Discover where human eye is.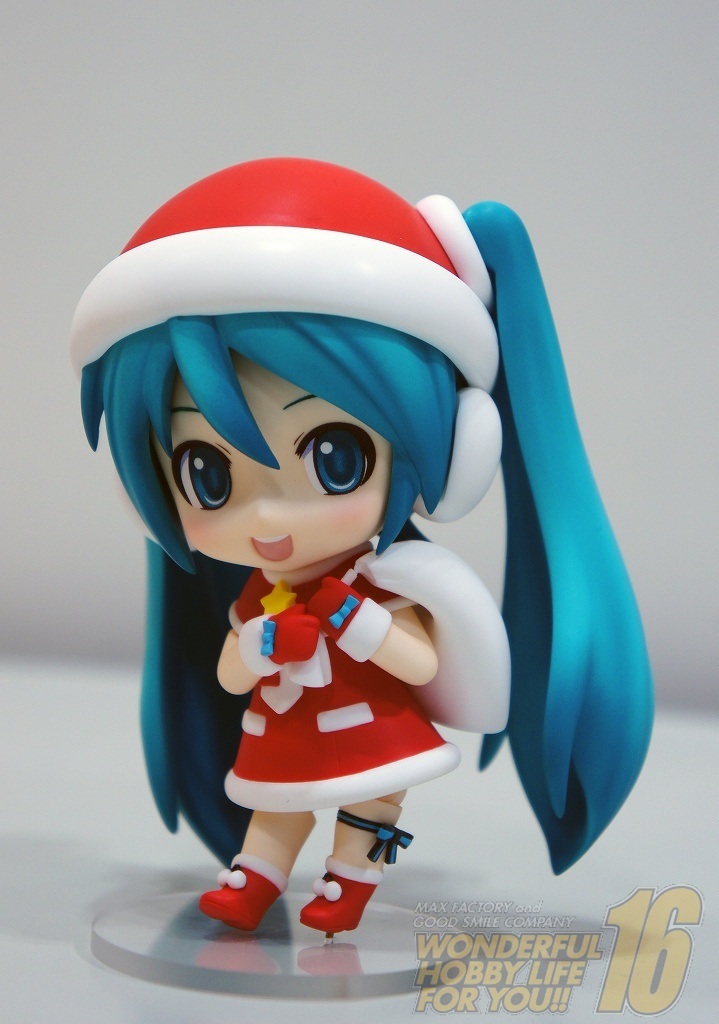
Discovered at rect(174, 431, 245, 515).
